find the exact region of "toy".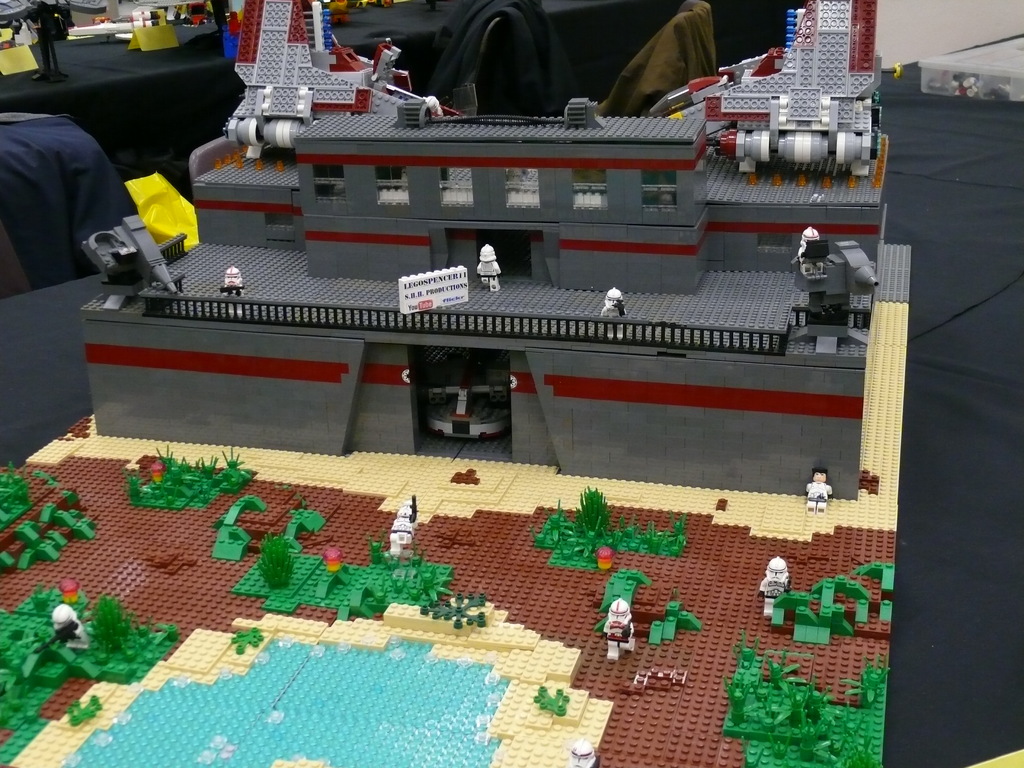
Exact region: <region>851, 556, 899, 589</region>.
